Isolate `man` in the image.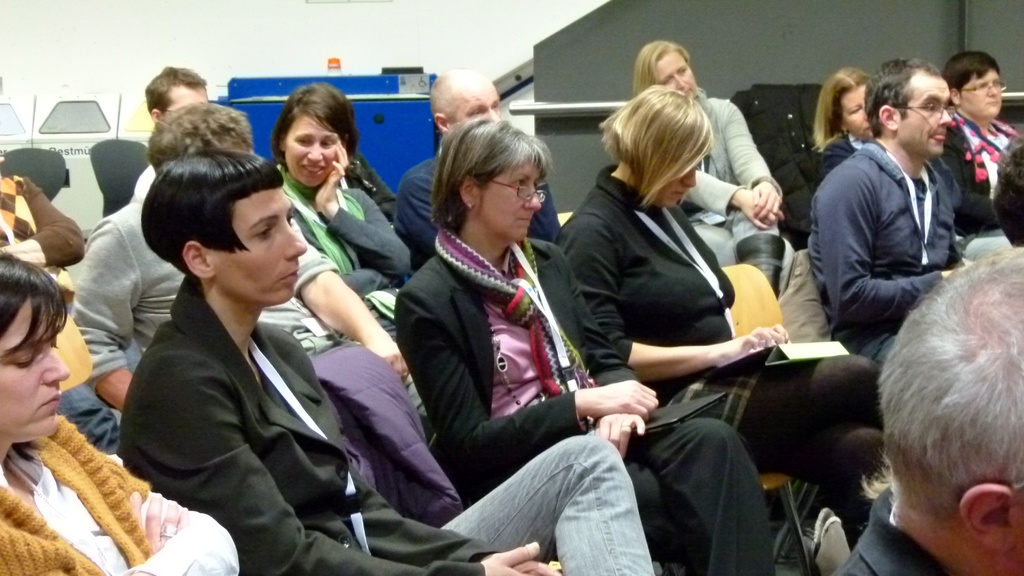
Isolated region: pyautogui.locateOnScreen(127, 65, 207, 203).
